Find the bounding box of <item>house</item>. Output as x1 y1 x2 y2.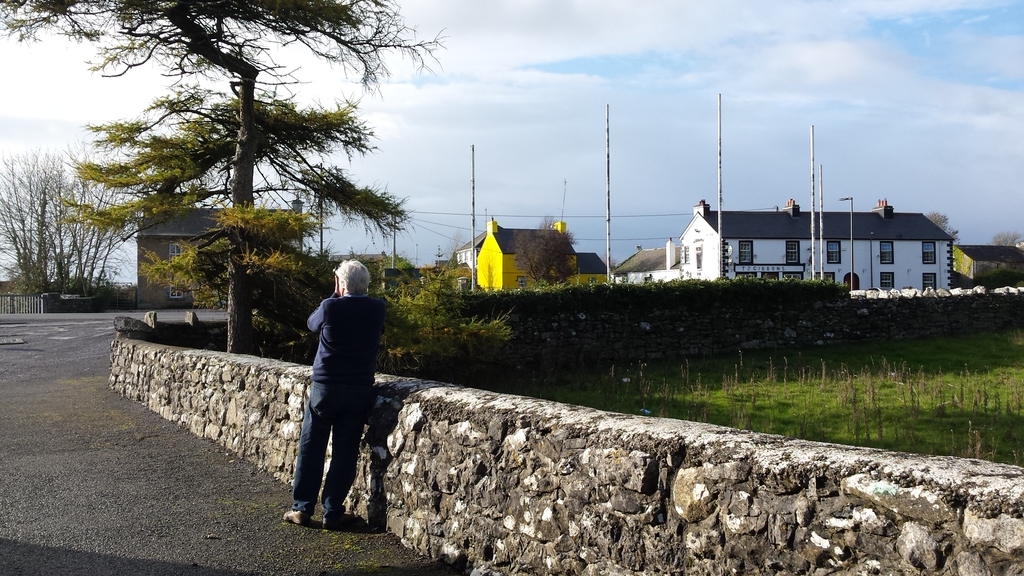
479 214 614 297.
